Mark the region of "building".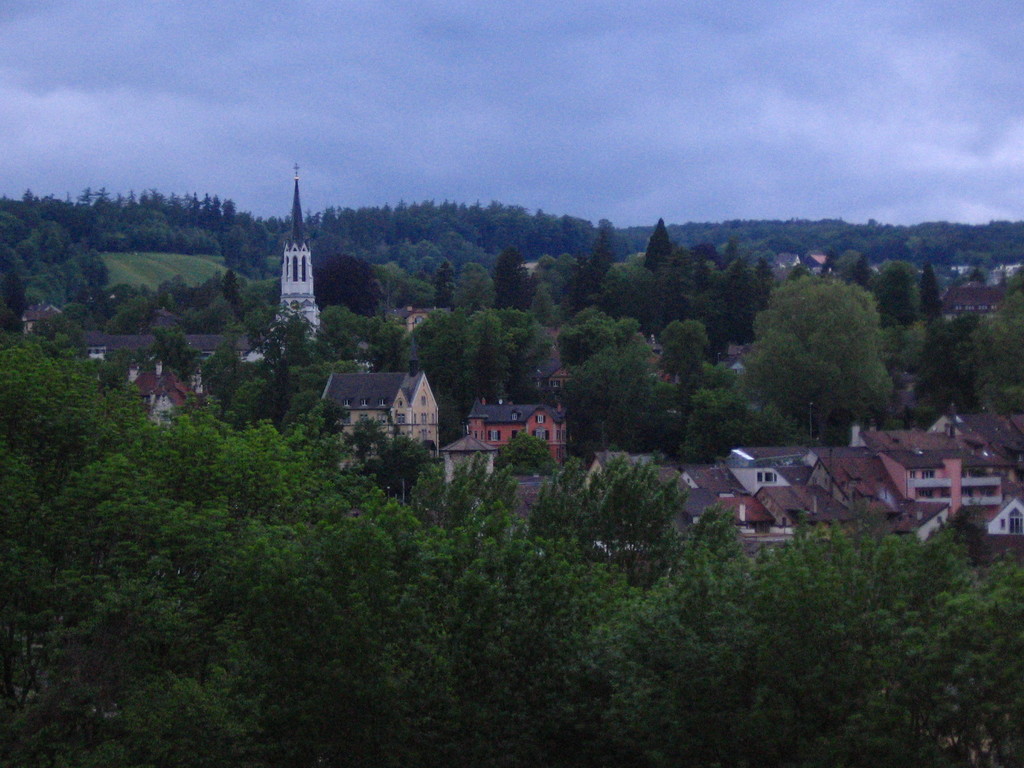
Region: crop(322, 362, 440, 457).
